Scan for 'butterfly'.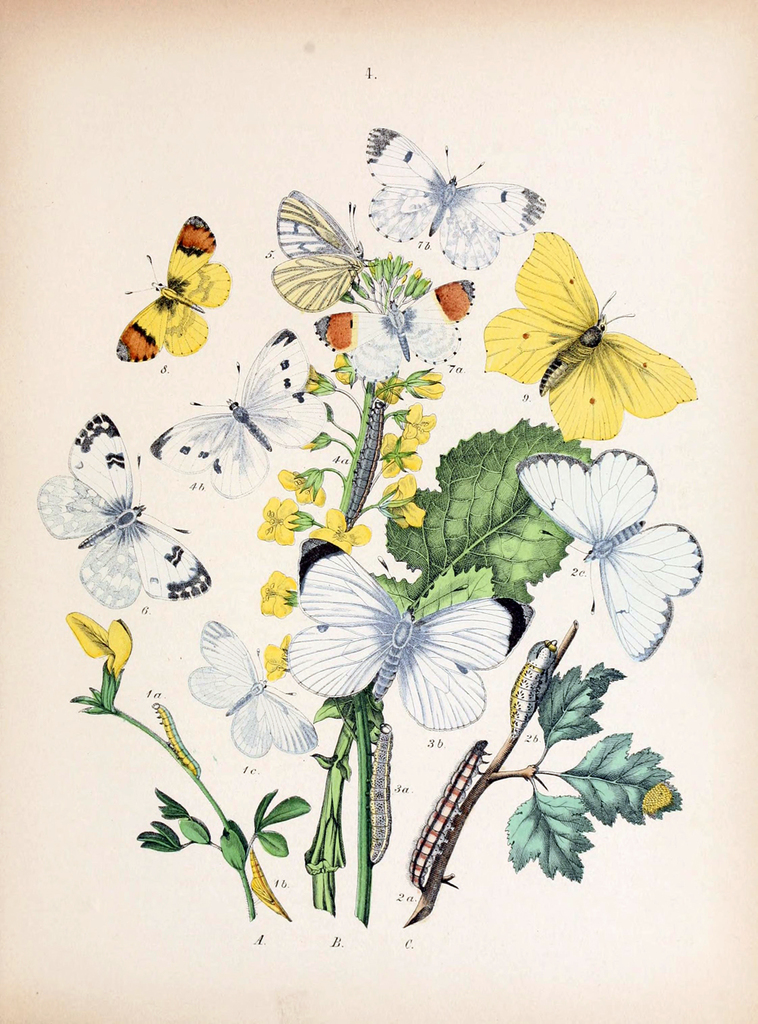
Scan result: <box>361,125,545,267</box>.
